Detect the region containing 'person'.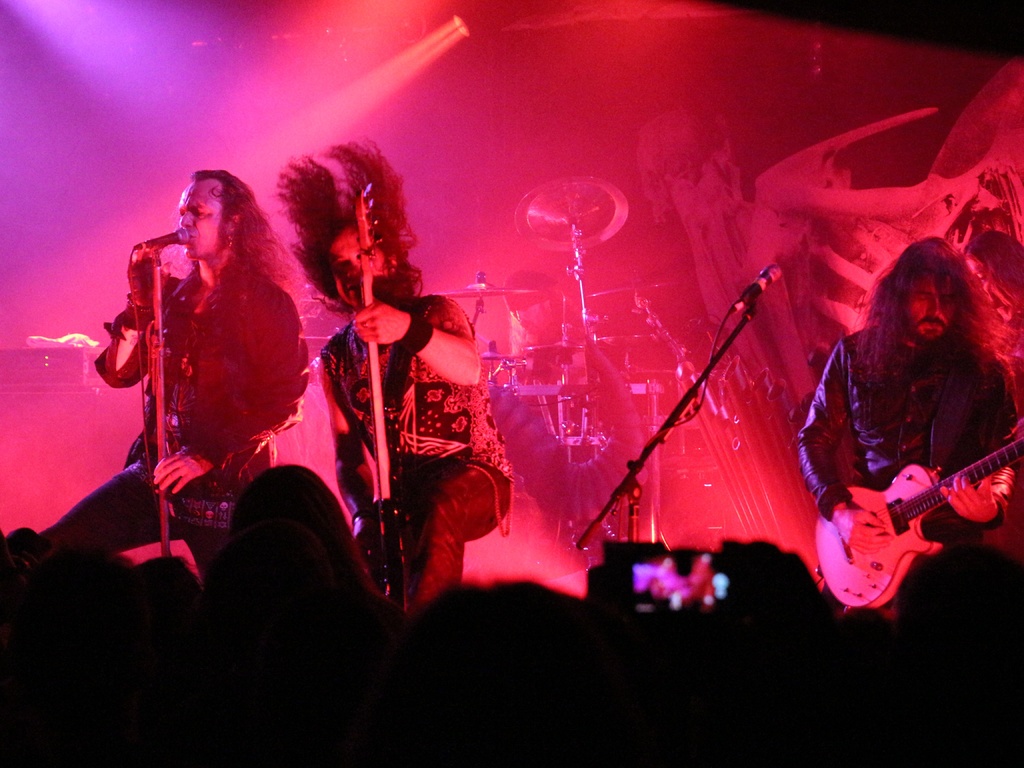
bbox(801, 236, 1023, 606).
